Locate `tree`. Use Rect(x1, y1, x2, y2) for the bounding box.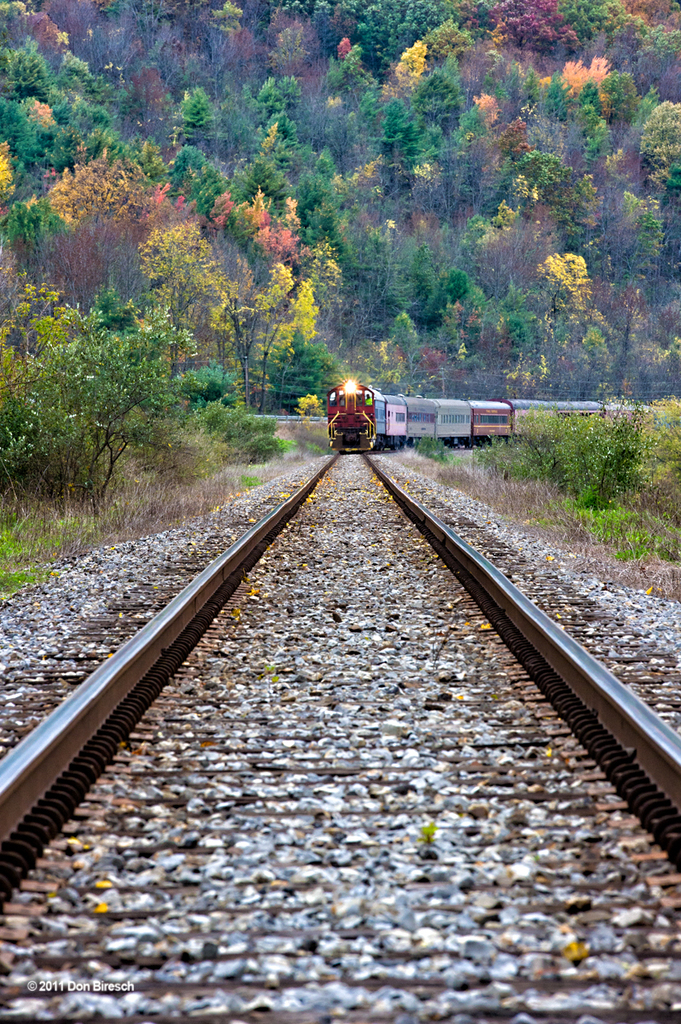
Rect(177, 87, 216, 156).
